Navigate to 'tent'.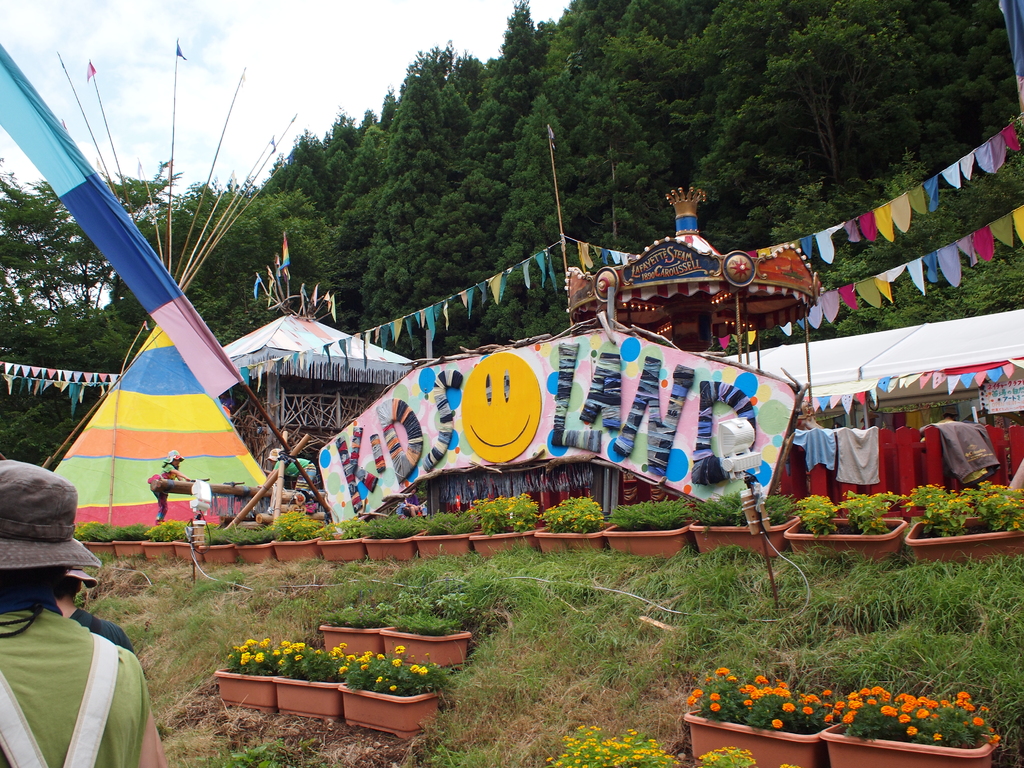
Navigation target: locate(676, 294, 1023, 527).
